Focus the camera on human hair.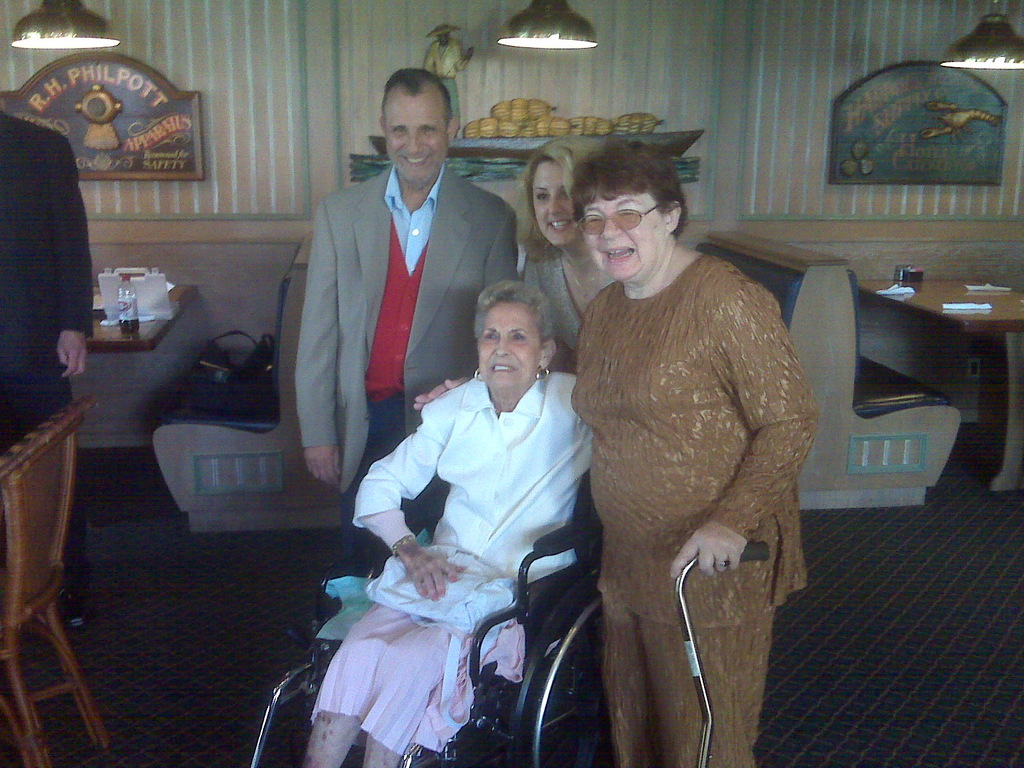
Focus region: 462:276:556:380.
